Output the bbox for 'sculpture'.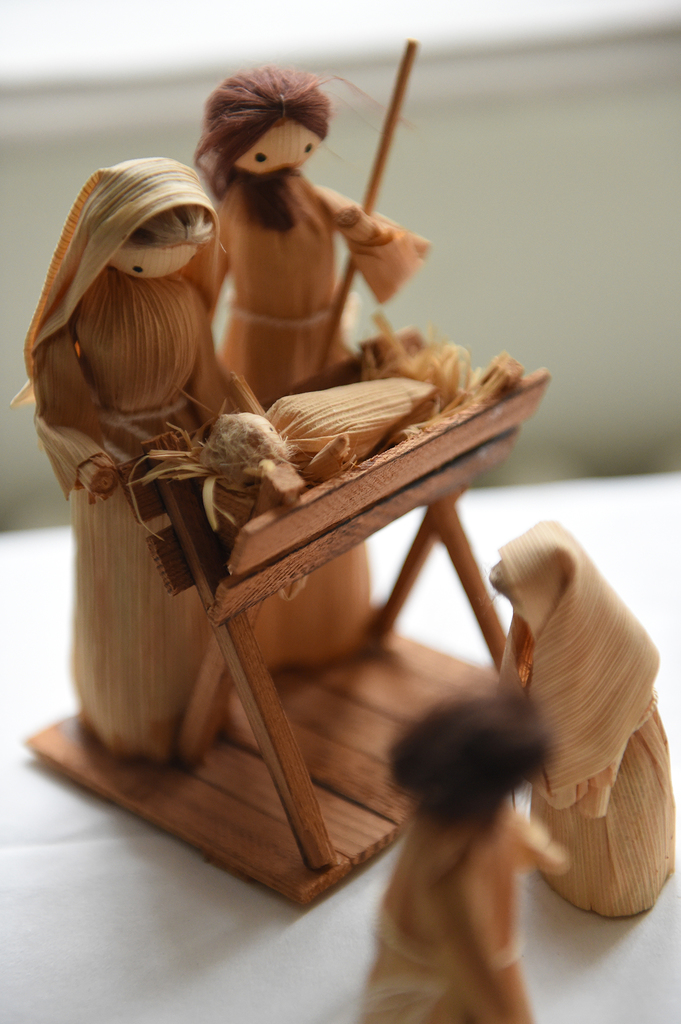
182 49 427 671.
